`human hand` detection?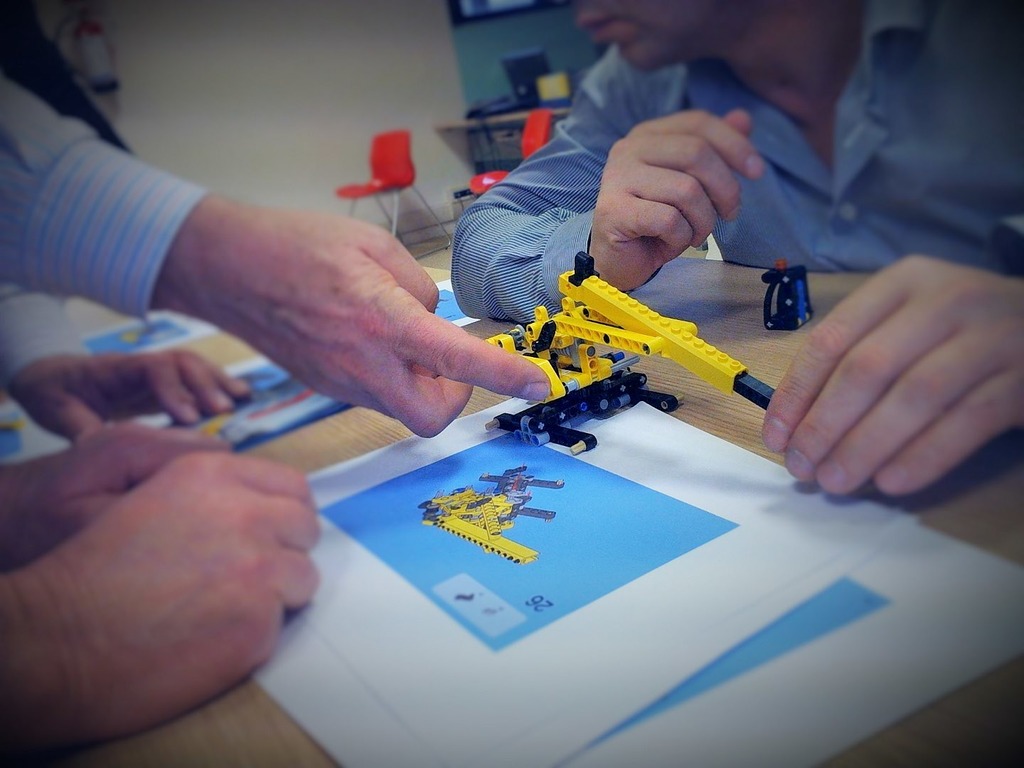
x1=7 y1=351 x2=255 y2=442
